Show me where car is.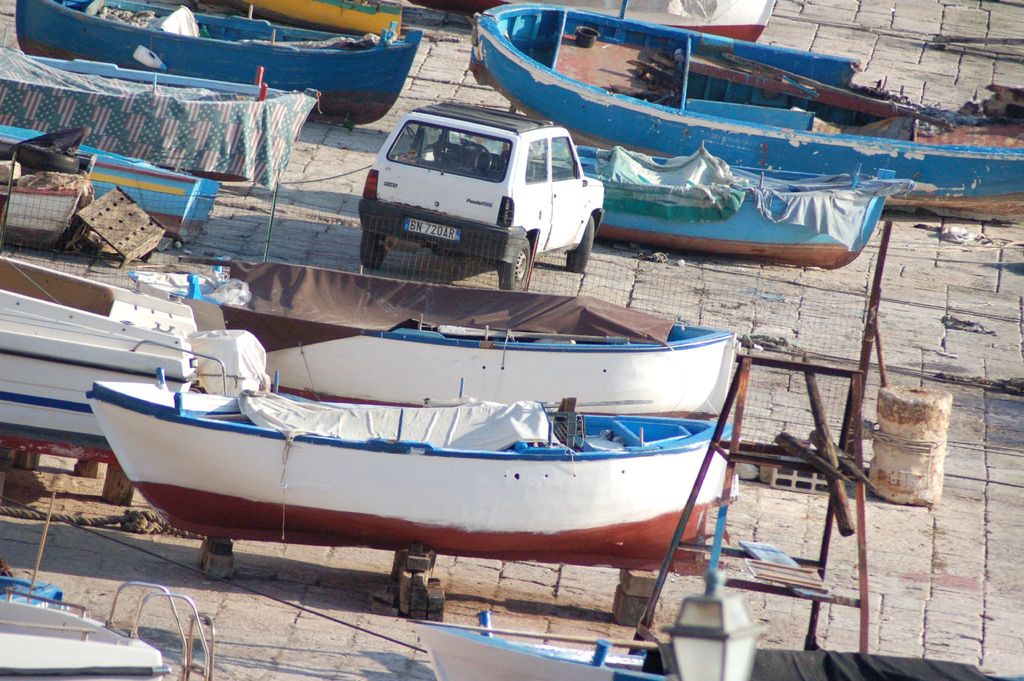
car is at bbox=(359, 101, 605, 290).
